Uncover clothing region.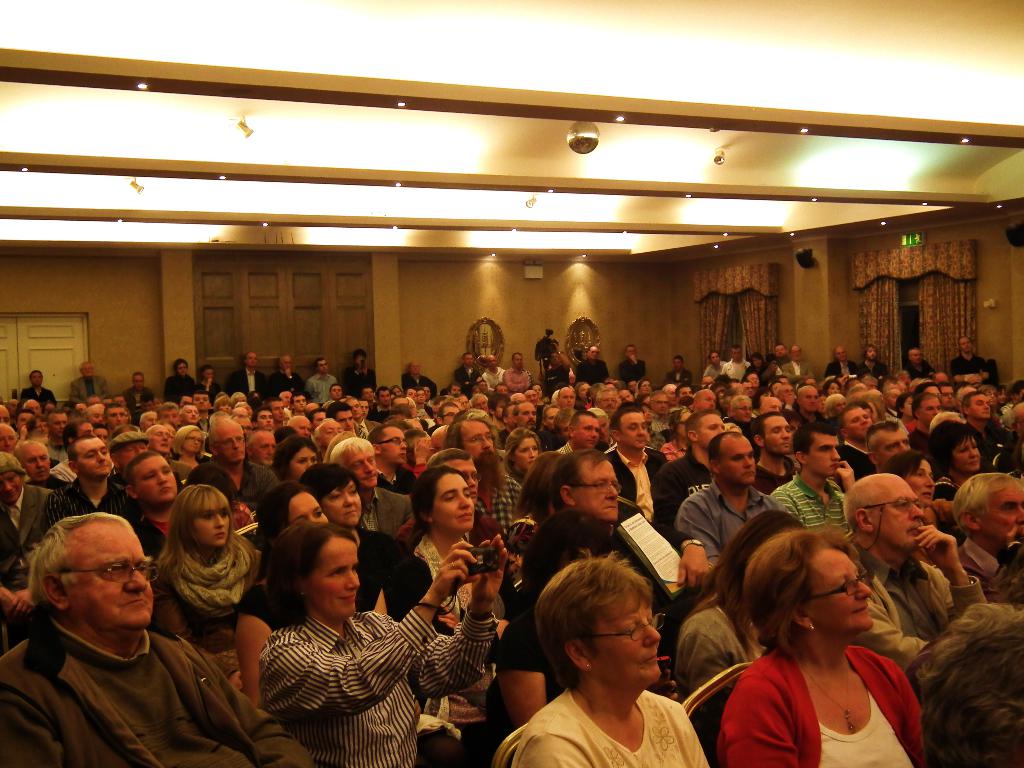
Uncovered: (829,360,869,385).
